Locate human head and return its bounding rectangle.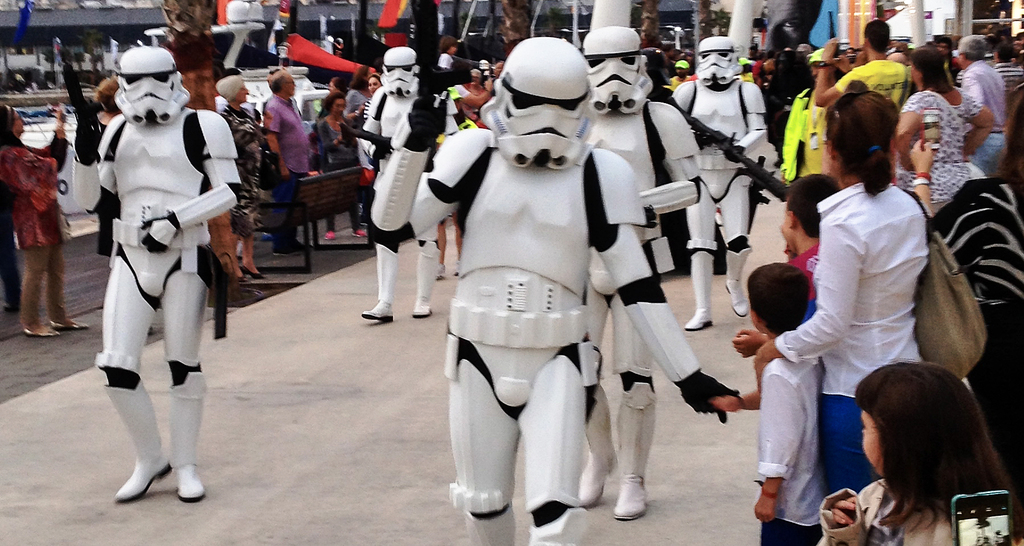
crop(111, 41, 184, 120).
